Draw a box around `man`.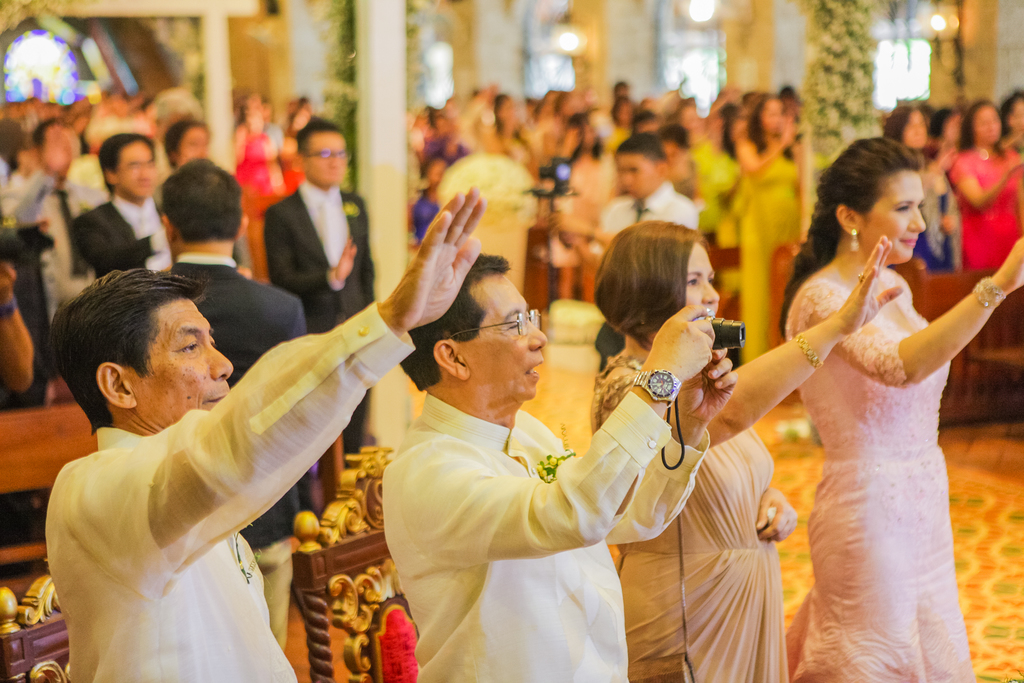
left=543, top=134, right=700, bottom=372.
